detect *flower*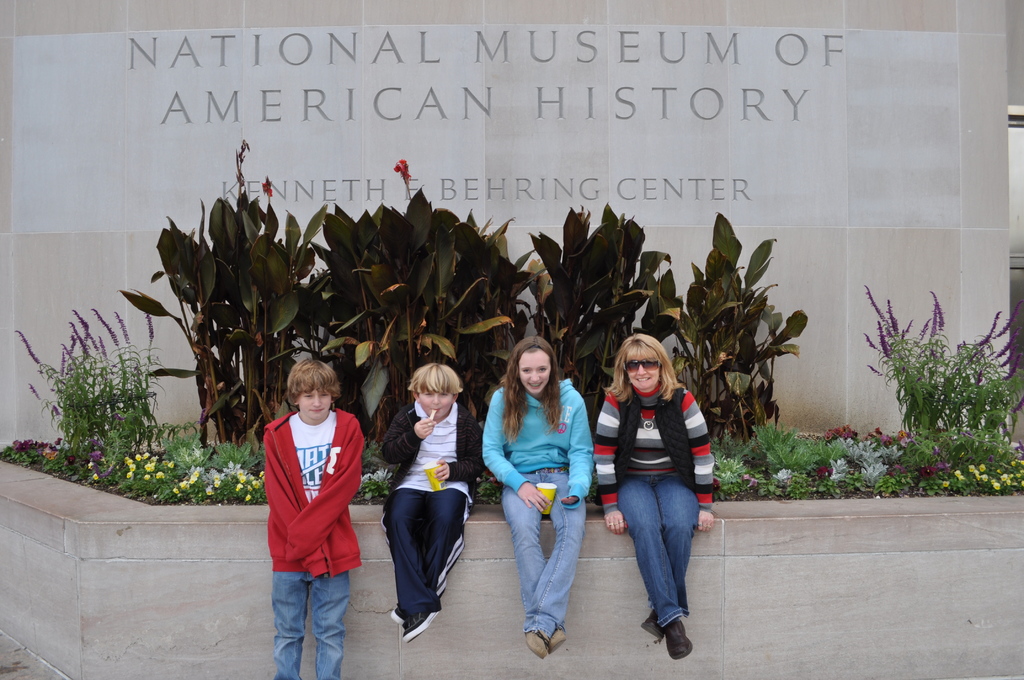
939:481:950:487
